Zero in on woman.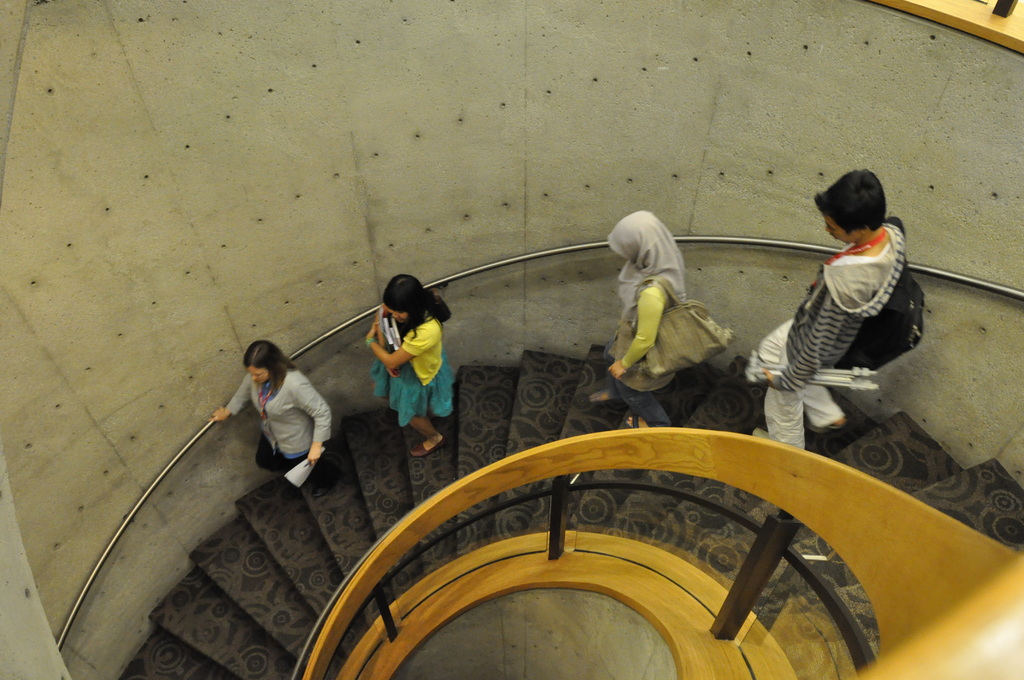
Zeroed in: <region>230, 341, 336, 502</region>.
